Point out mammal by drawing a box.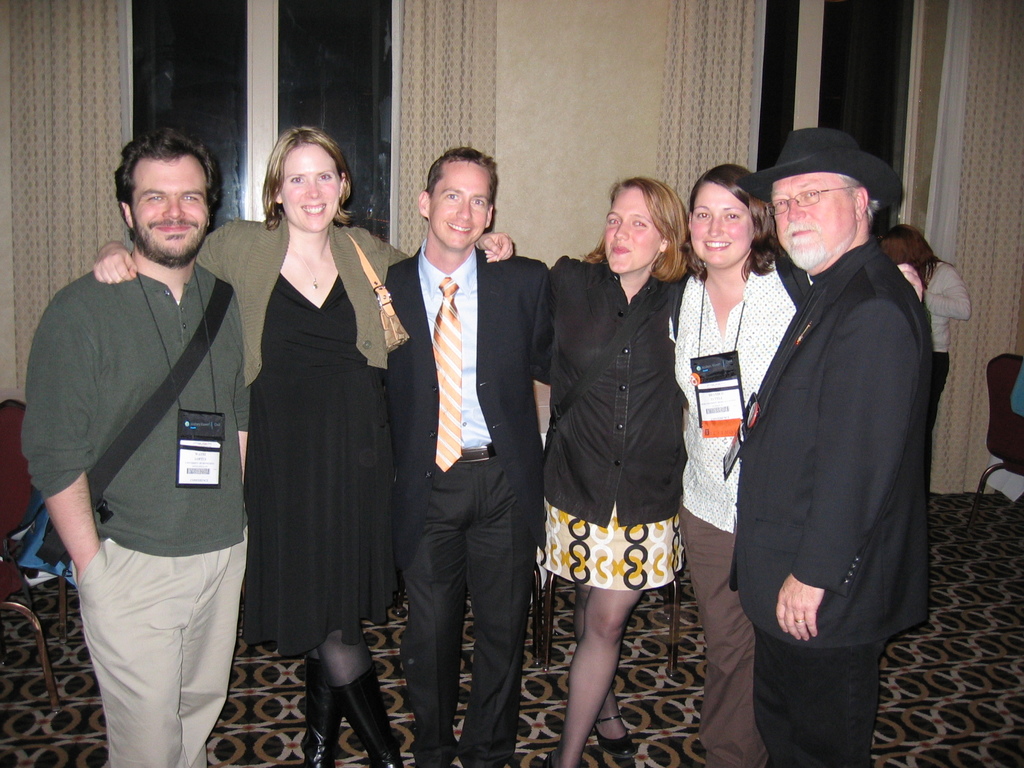
box(672, 164, 925, 767).
